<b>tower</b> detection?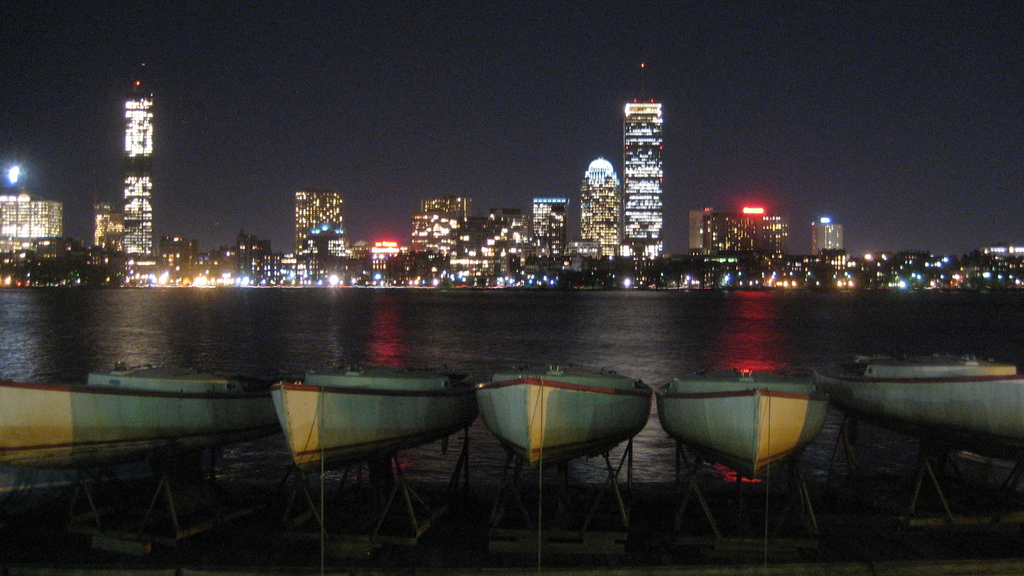
{"left": 855, "top": 246, "right": 1023, "bottom": 300}
